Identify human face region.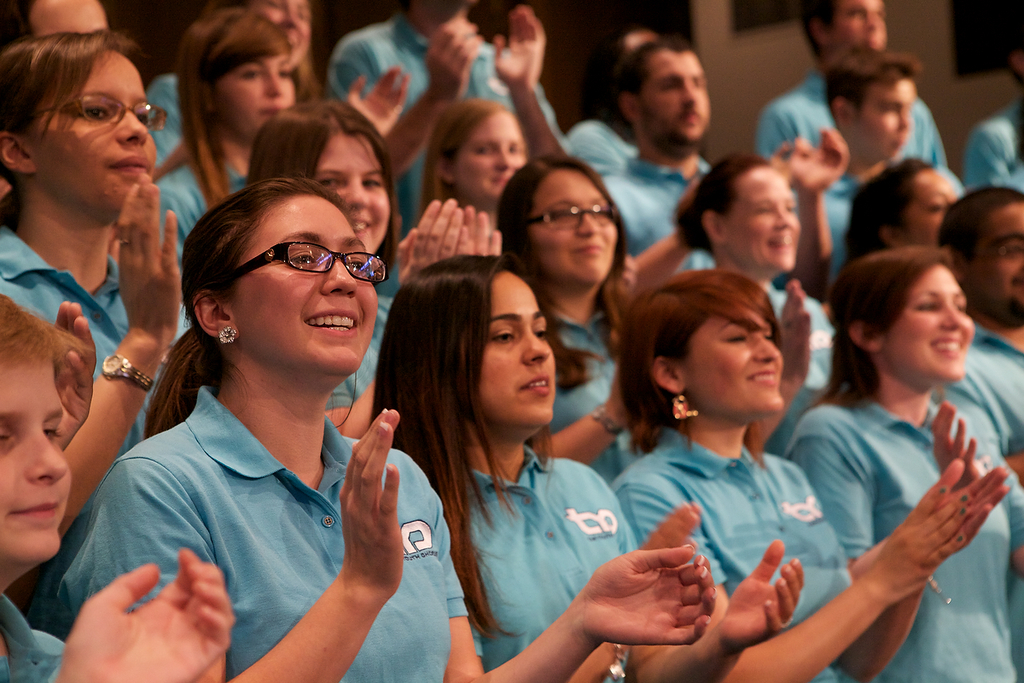
Region: (210,48,284,128).
